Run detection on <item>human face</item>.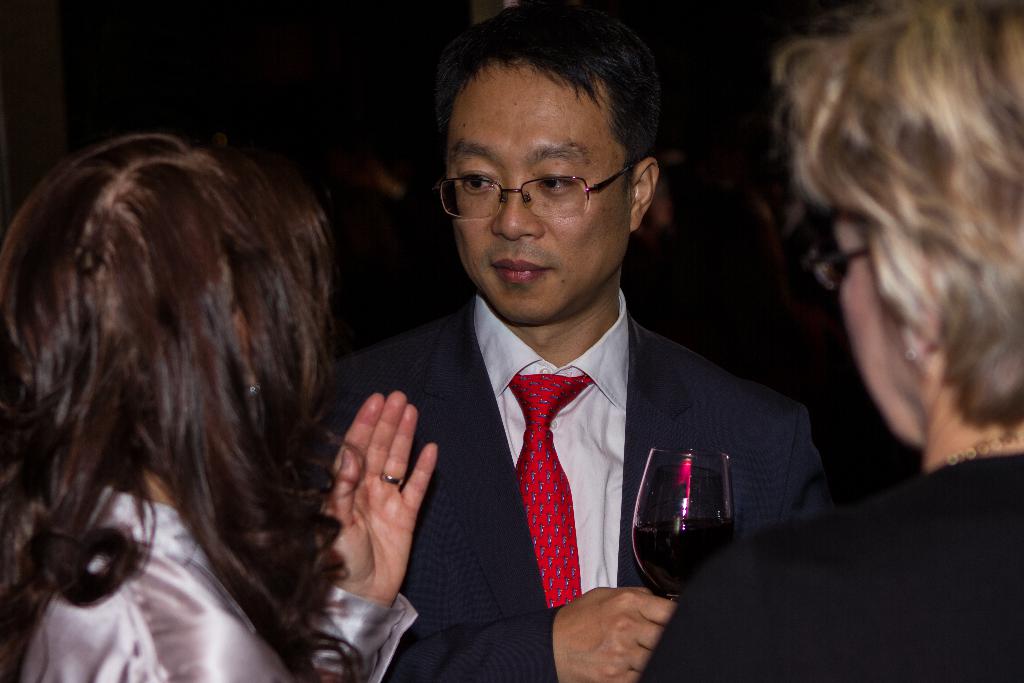
Result: bbox(836, 218, 922, 443).
